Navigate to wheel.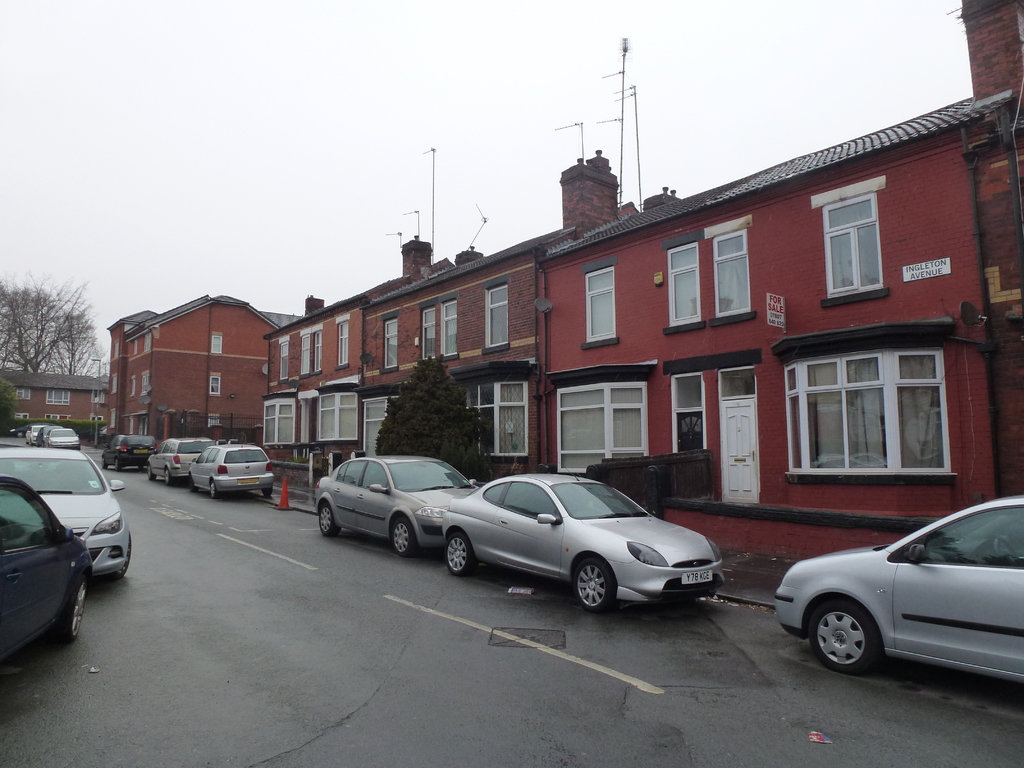
Navigation target: box=[210, 479, 218, 499].
